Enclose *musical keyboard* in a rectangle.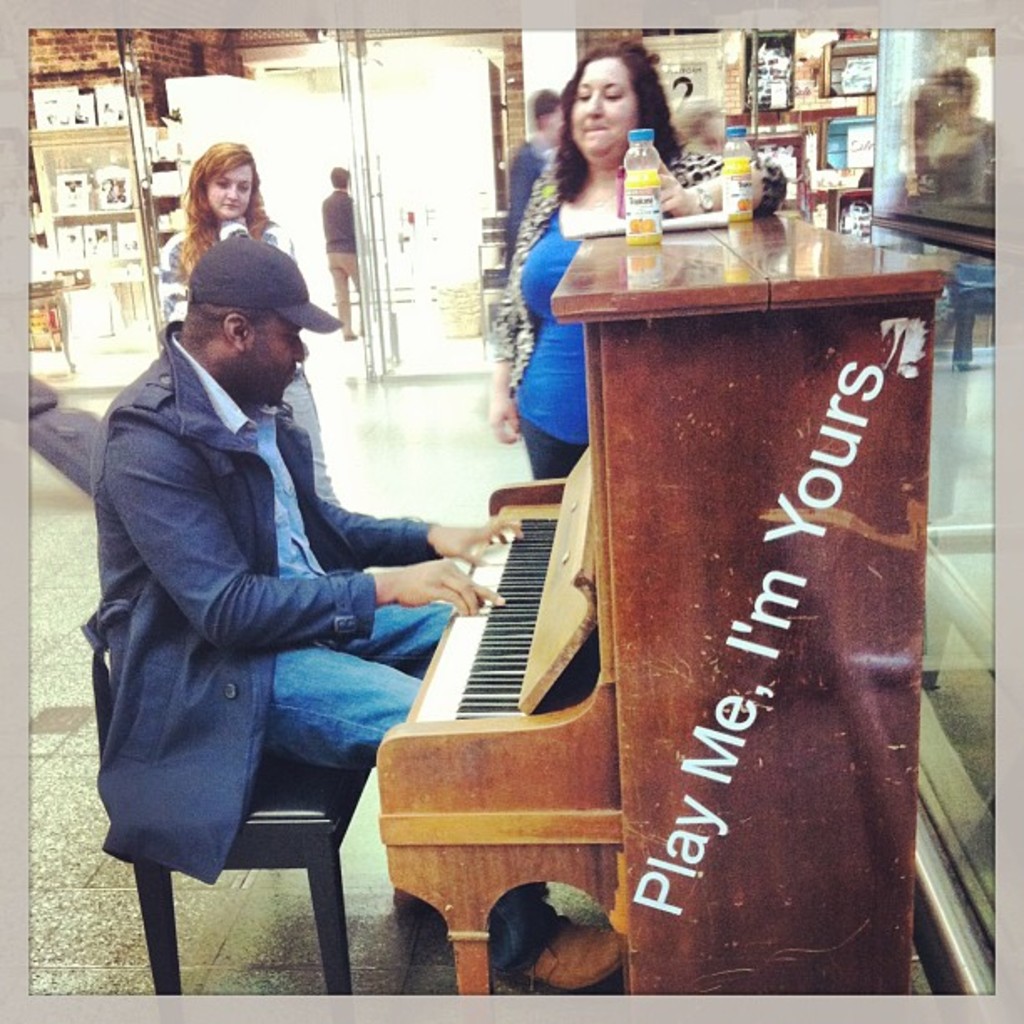
locate(388, 472, 653, 765).
